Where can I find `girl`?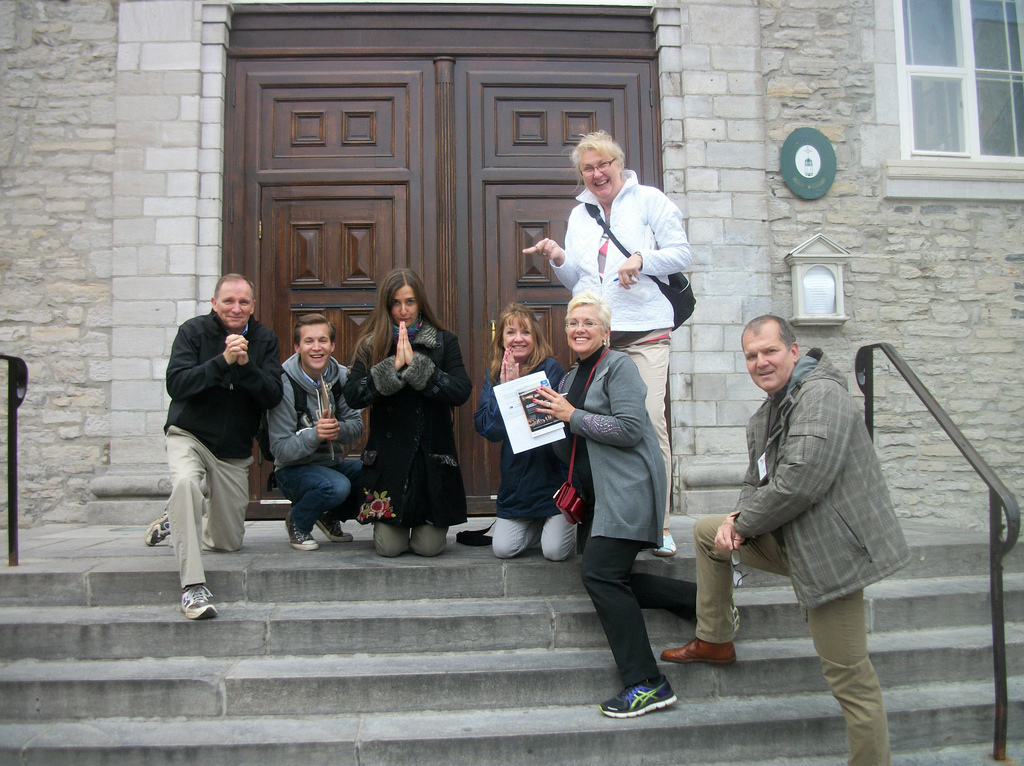
You can find it at {"left": 342, "top": 270, "right": 477, "bottom": 557}.
